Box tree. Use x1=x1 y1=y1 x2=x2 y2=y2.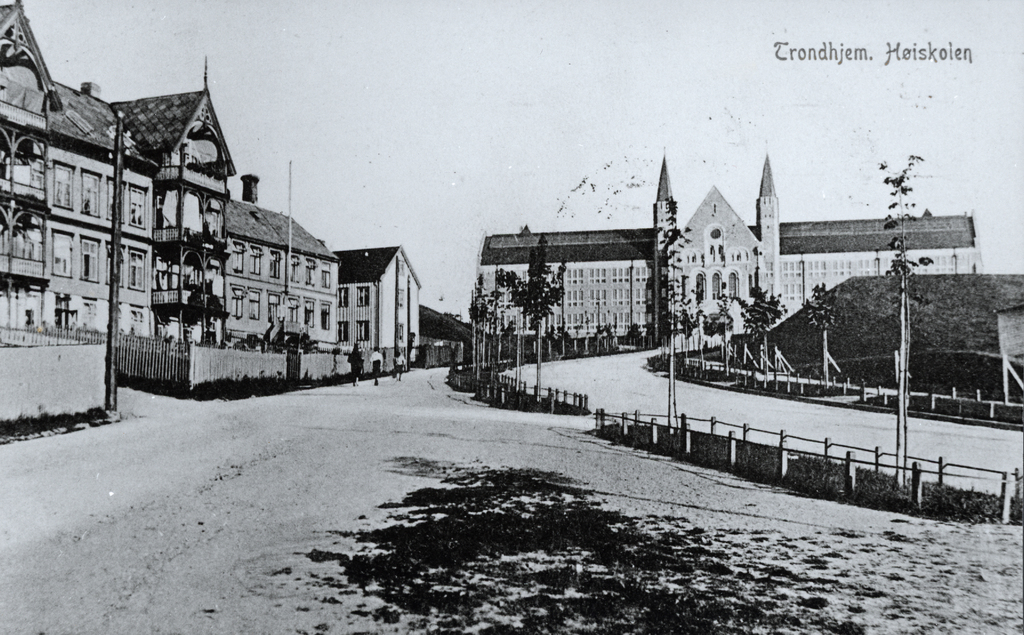
x1=470 y1=280 x2=490 y2=356.
